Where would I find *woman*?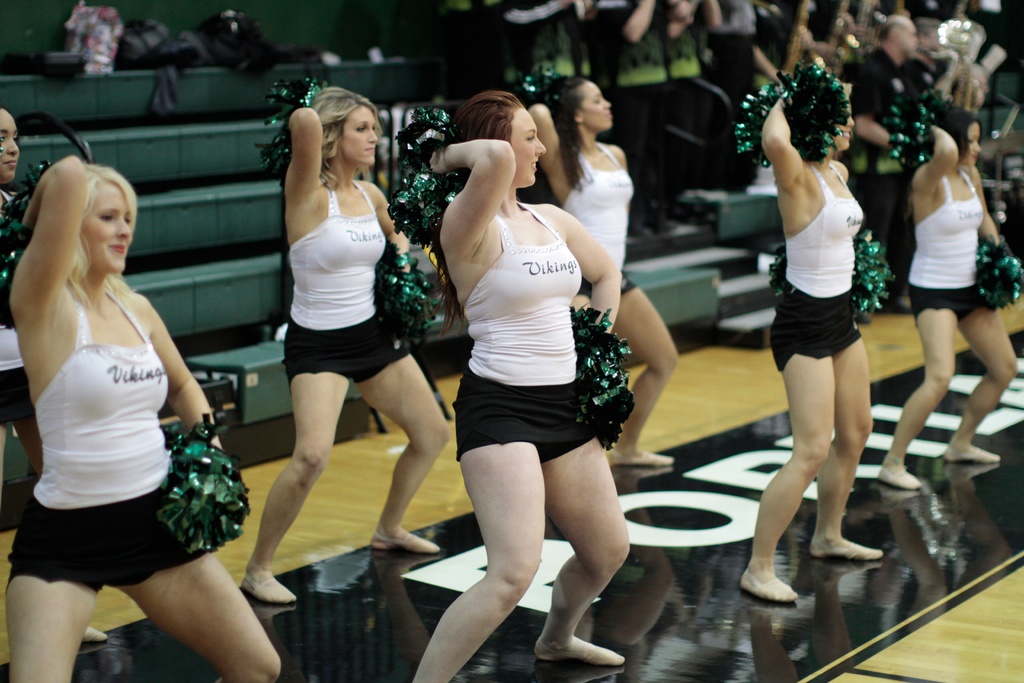
At x1=735, y1=77, x2=888, y2=605.
